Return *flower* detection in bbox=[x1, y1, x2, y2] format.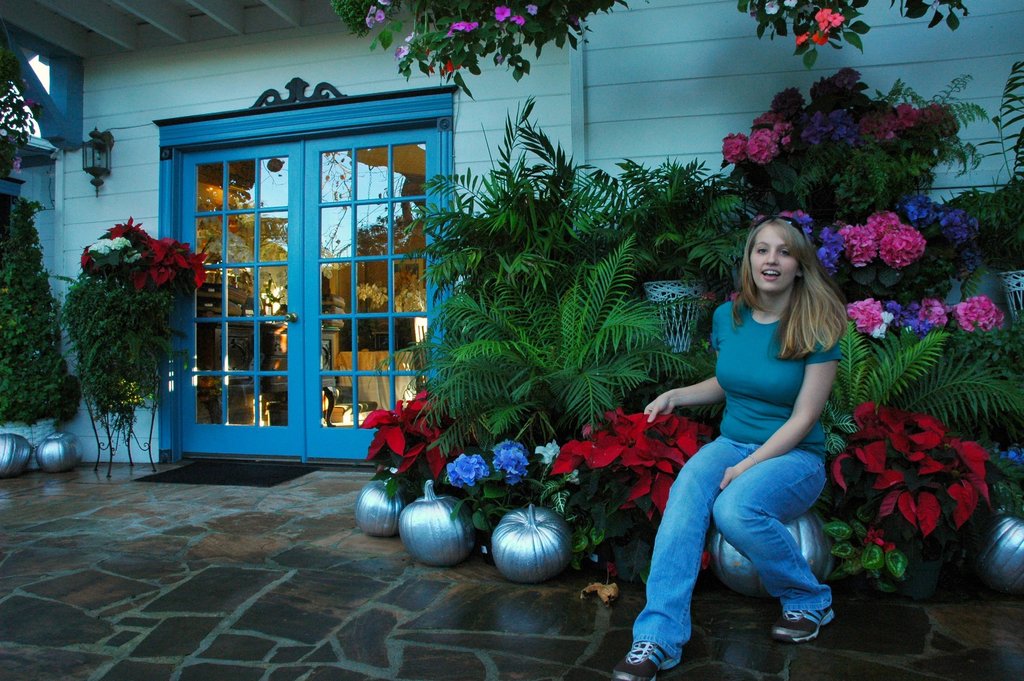
bbox=[404, 32, 419, 41].
